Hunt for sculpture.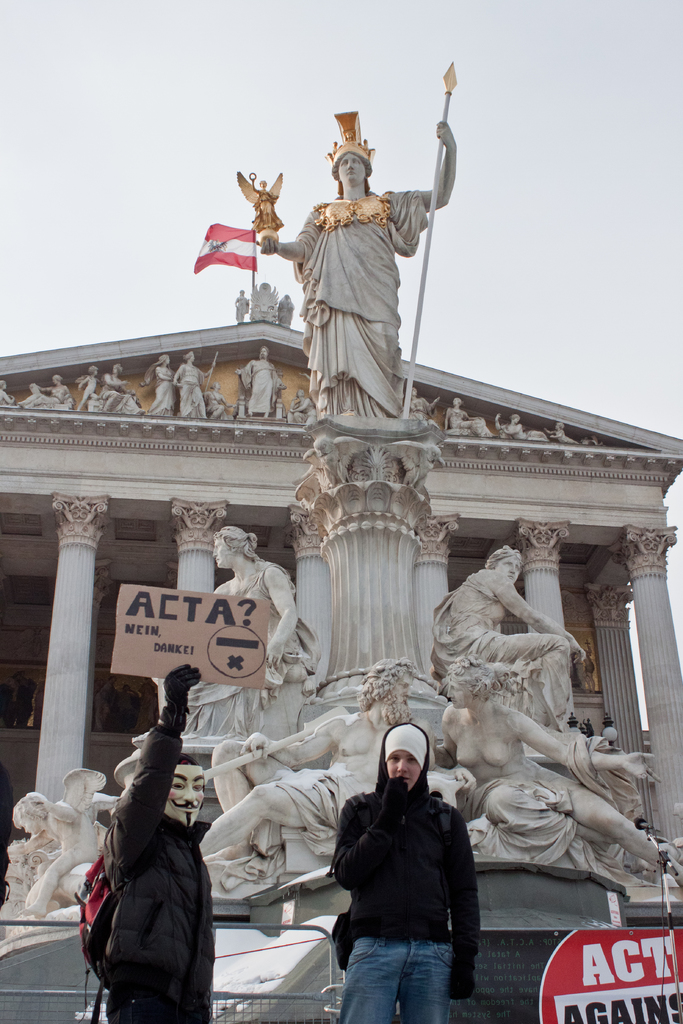
Hunted down at <bbox>185, 525, 324, 745</bbox>.
